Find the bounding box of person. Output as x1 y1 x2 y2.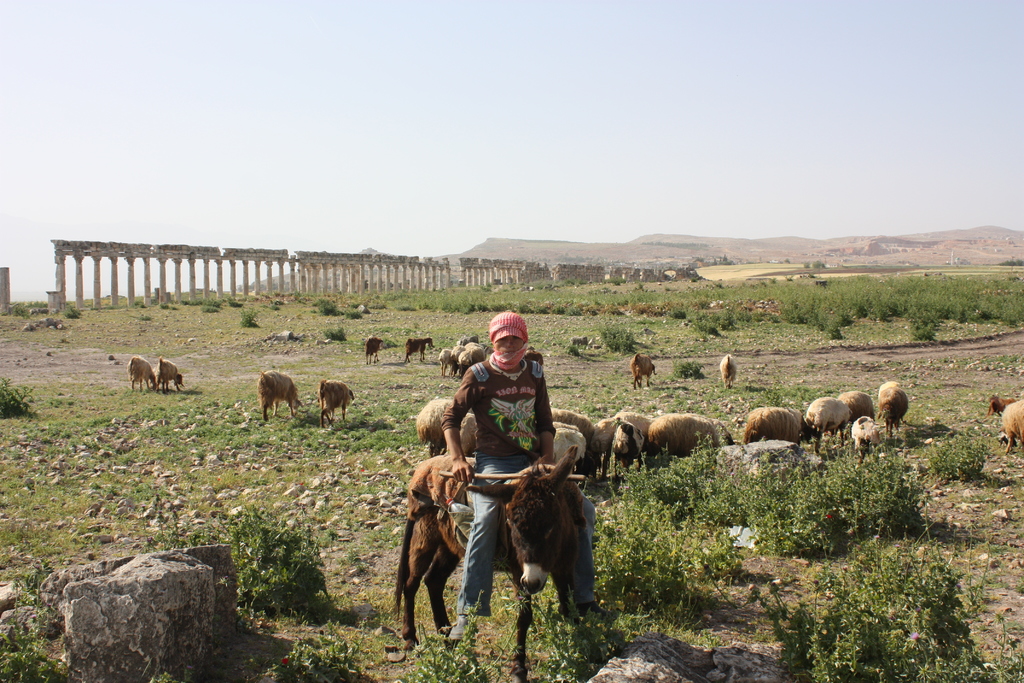
438 315 558 644.
